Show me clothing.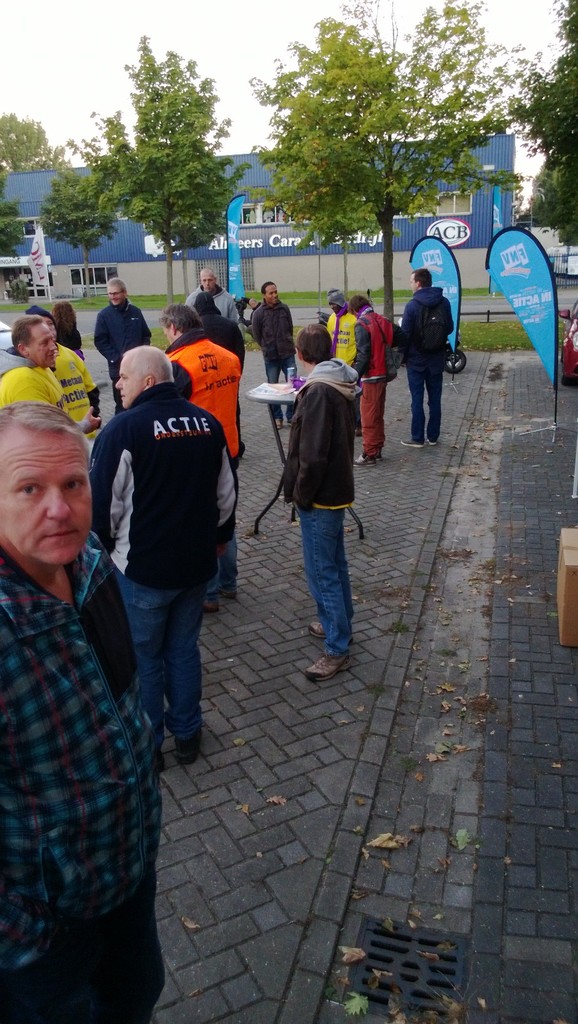
clothing is here: x1=161 y1=335 x2=244 y2=500.
